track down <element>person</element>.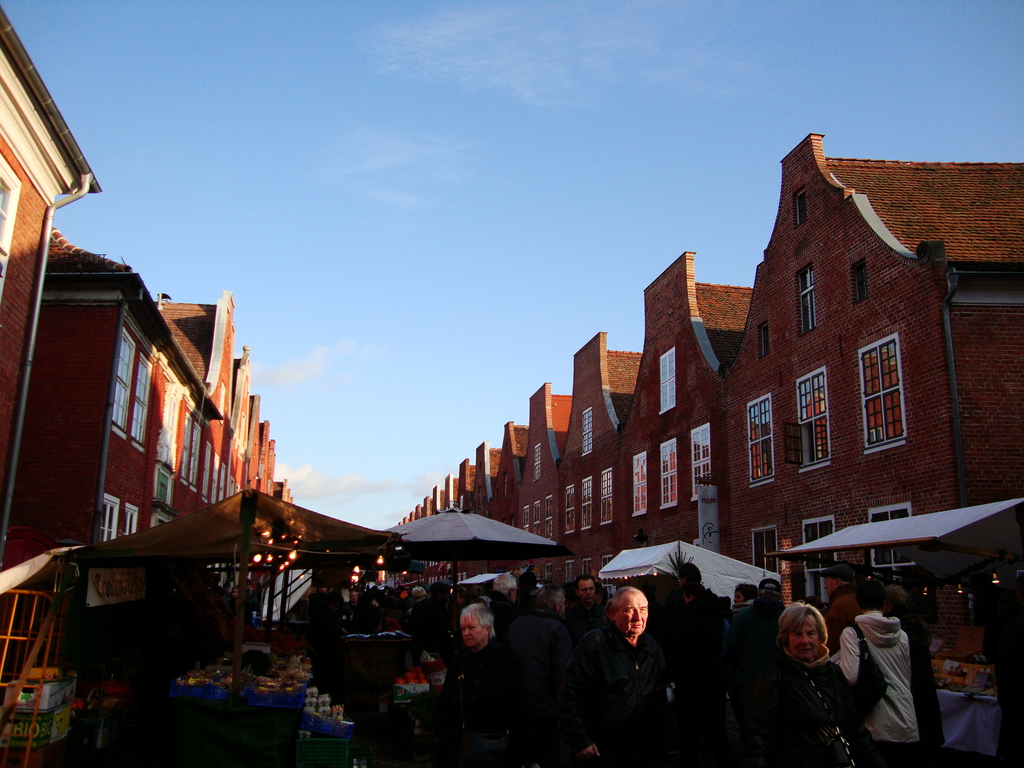
Tracked to (left=561, top=582, right=614, bottom=660).
